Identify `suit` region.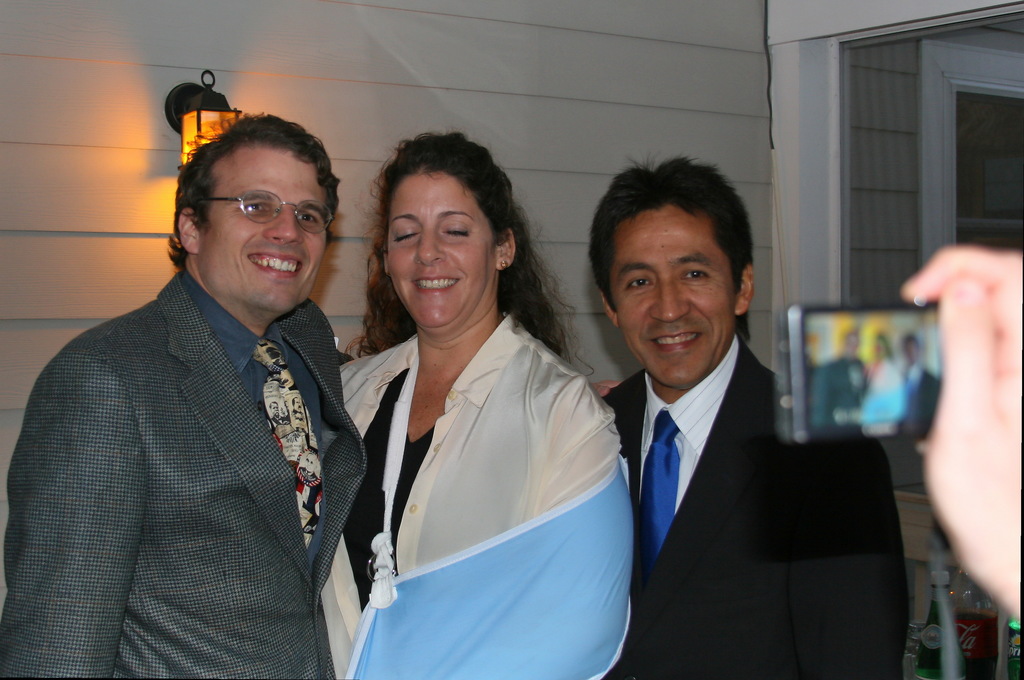
Region: 584,233,886,674.
